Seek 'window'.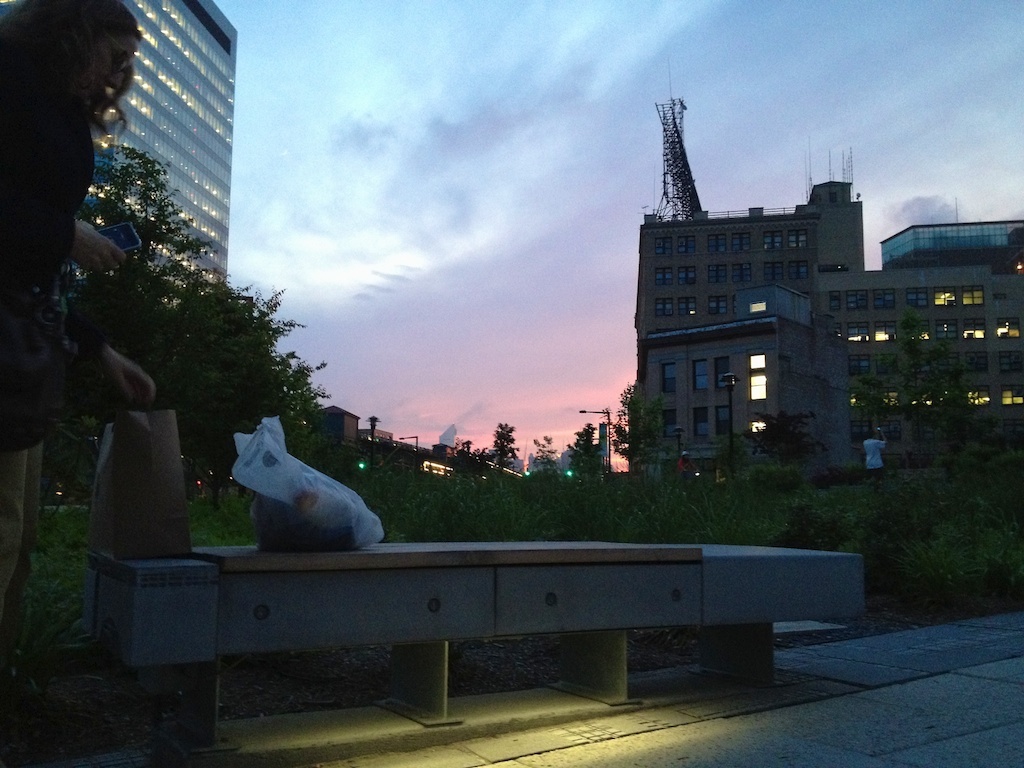
crop(707, 233, 727, 251).
